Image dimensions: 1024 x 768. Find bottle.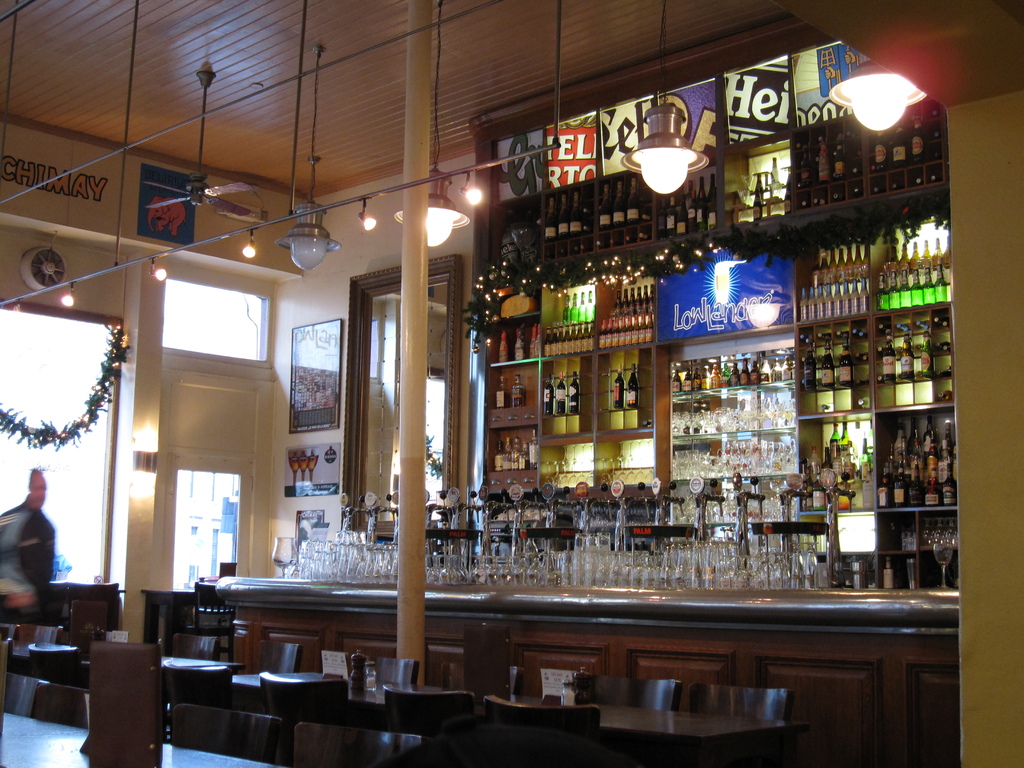
{"left": 625, "top": 363, "right": 640, "bottom": 408}.
